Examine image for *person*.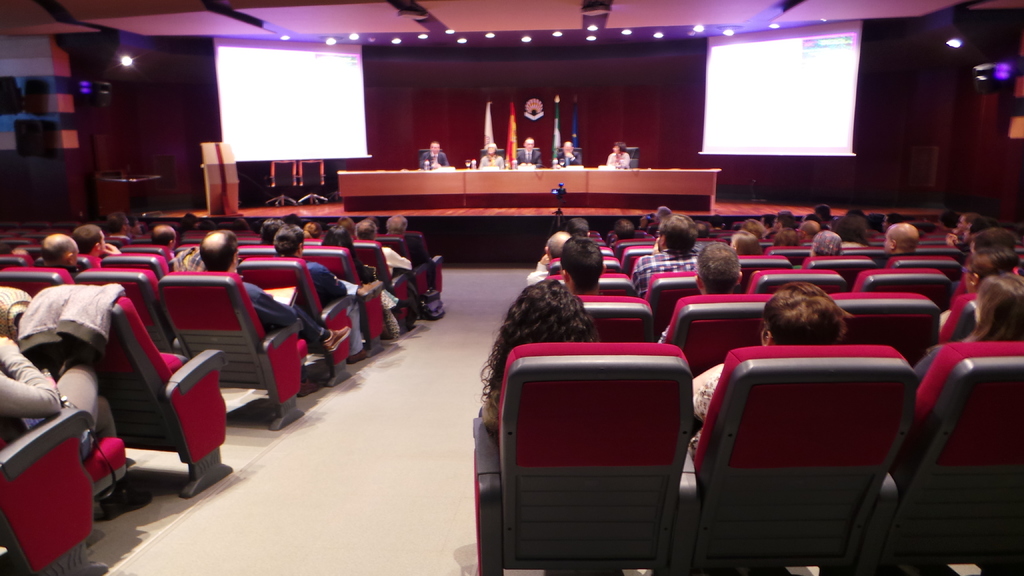
Examination result: box=[687, 278, 852, 457].
